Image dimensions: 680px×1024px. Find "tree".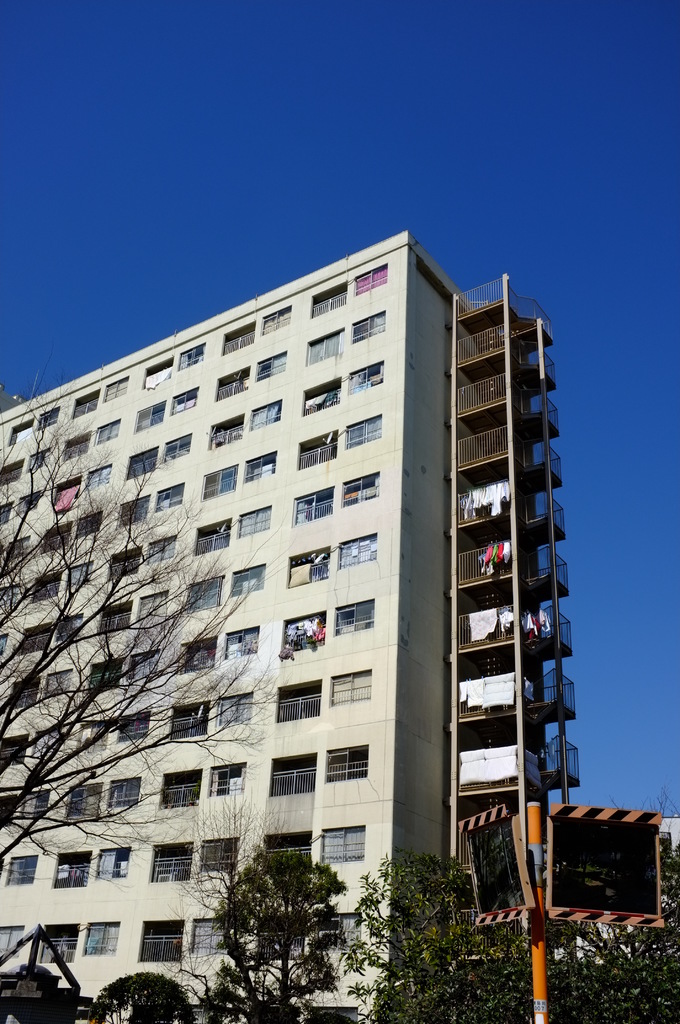
164, 816, 388, 1008.
